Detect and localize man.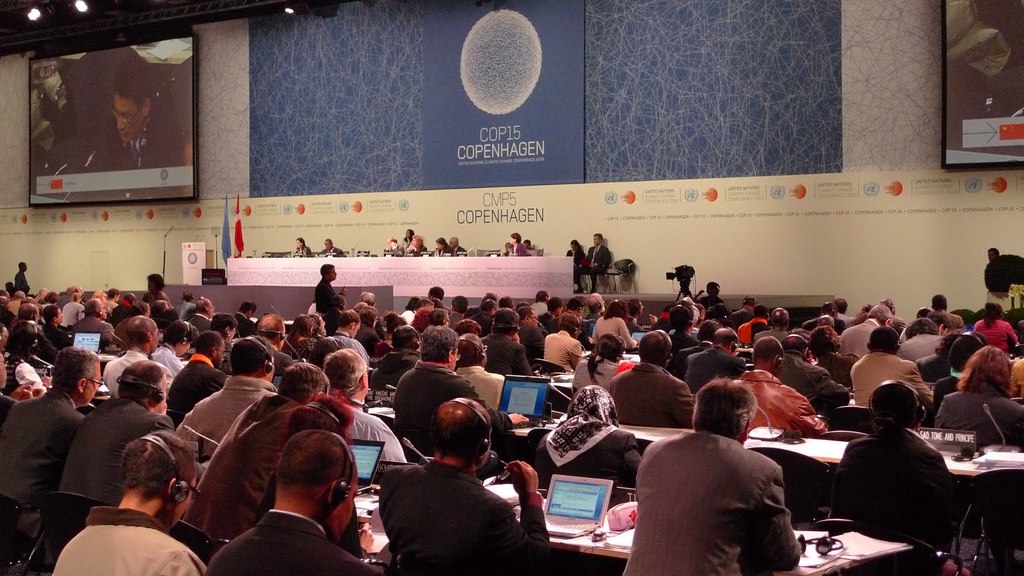
Localized at left=670, top=316, right=715, bottom=381.
